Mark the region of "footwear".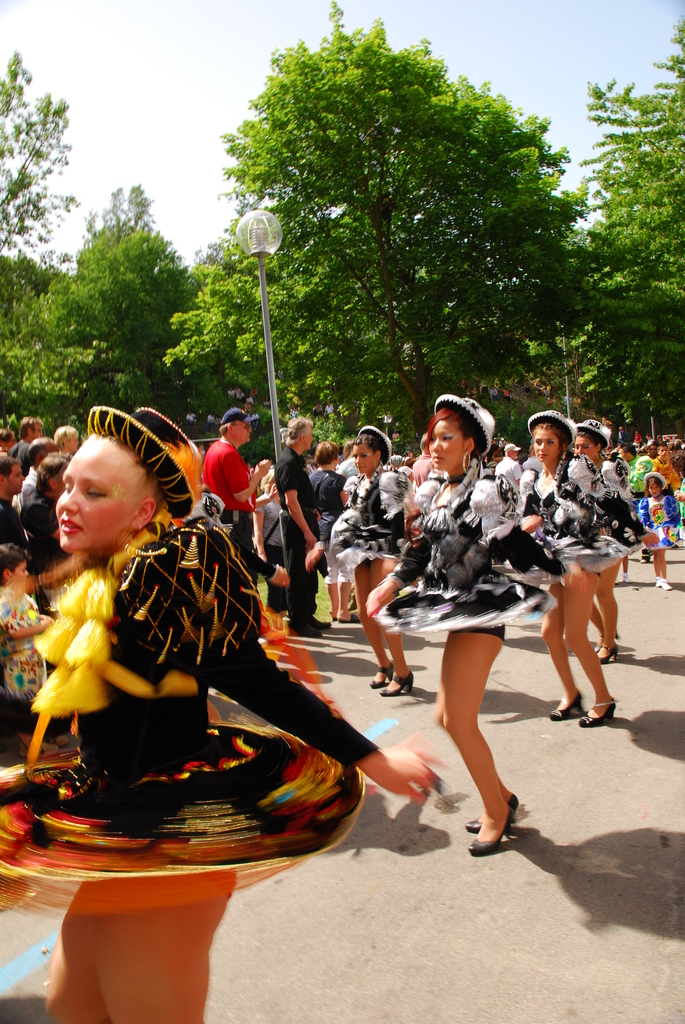
Region: {"x1": 464, "y1": 796, "x2": 520, "y2": 833}.
